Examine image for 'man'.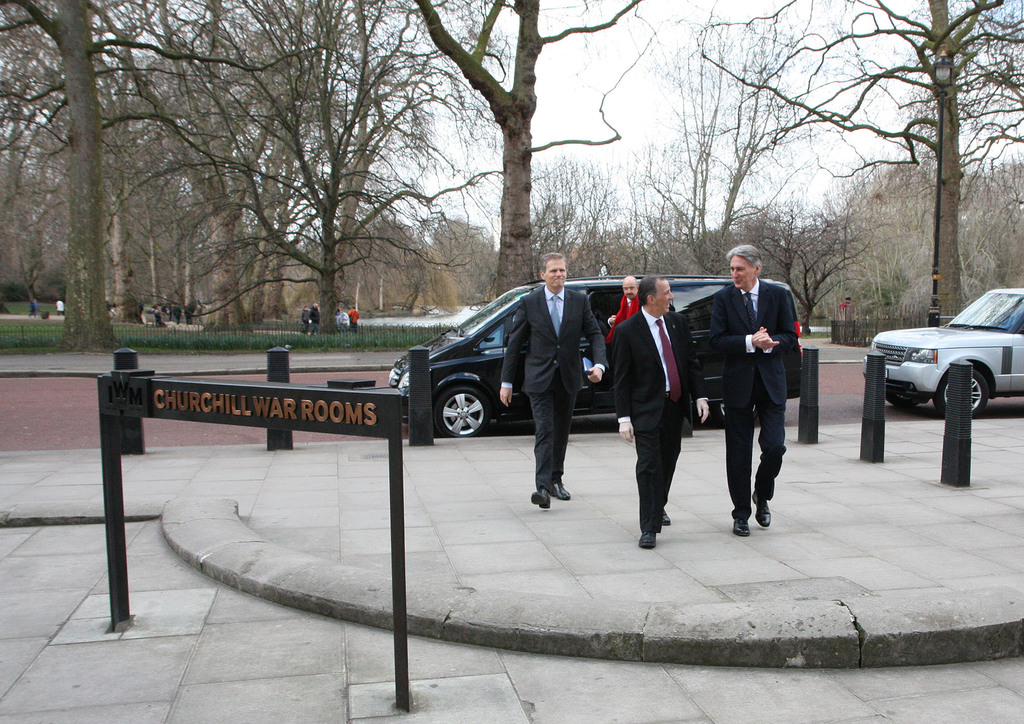
Examination result: x1=616, y1=272, x2=710, y2=552.
